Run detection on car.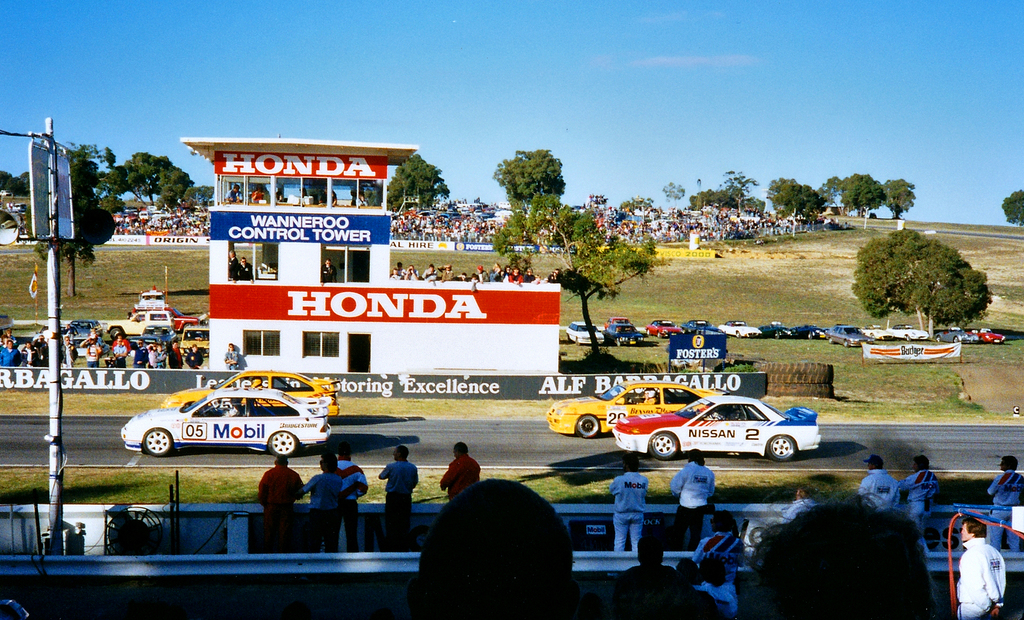
Result: (left=108, top=310, right=175, bottom=341).
